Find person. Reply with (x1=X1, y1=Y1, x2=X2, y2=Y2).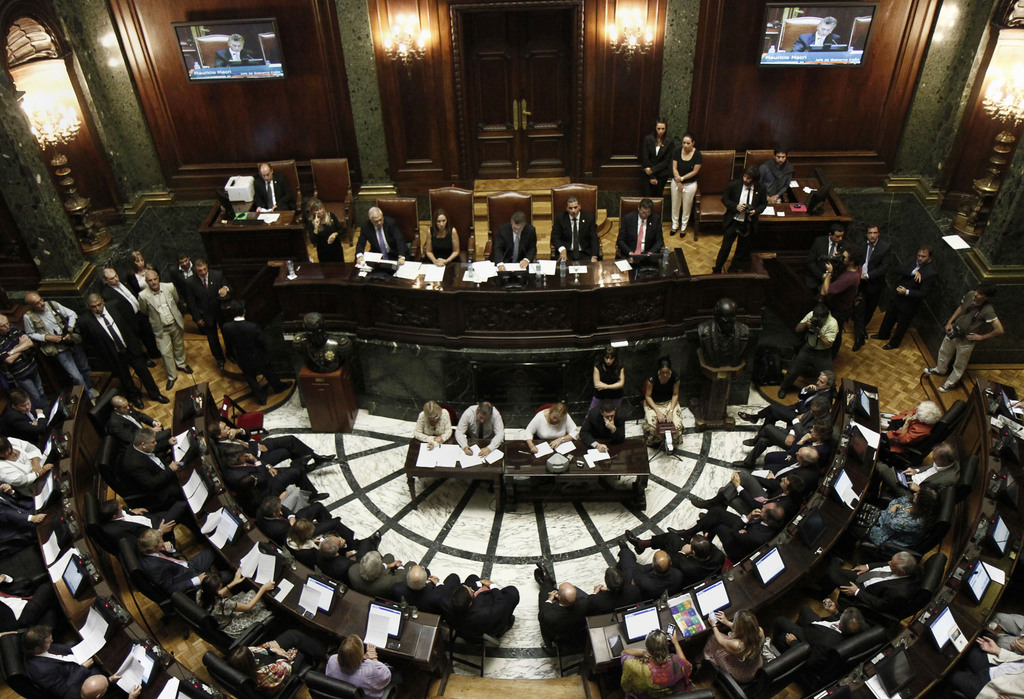
(x1=611, y1=199, x2=662, y2=261).
